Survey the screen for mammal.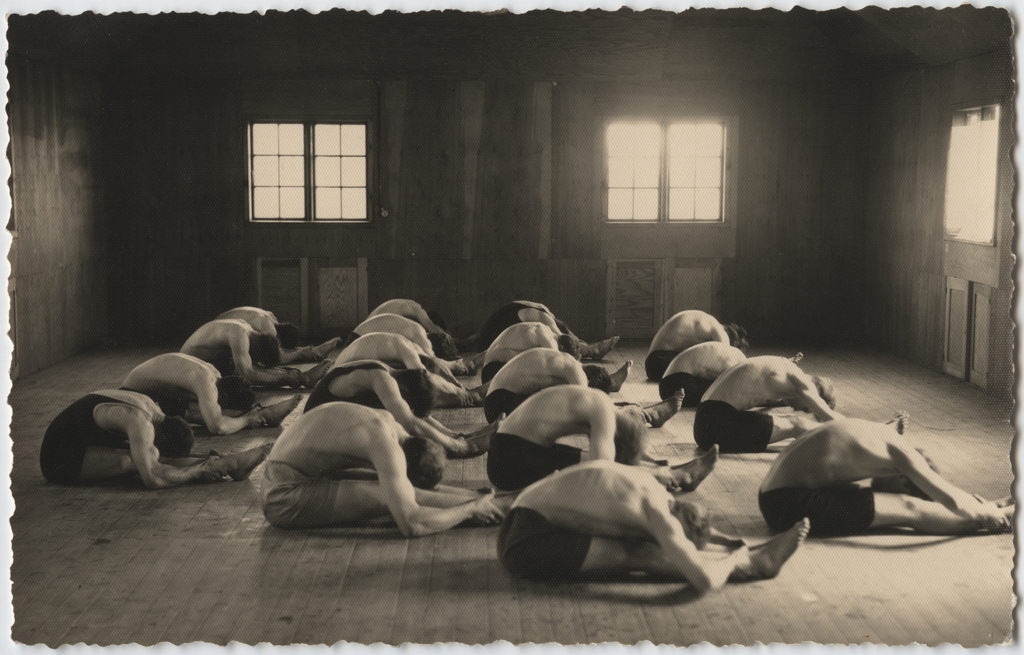
Survey found: region(348, 311, 490, 377).
